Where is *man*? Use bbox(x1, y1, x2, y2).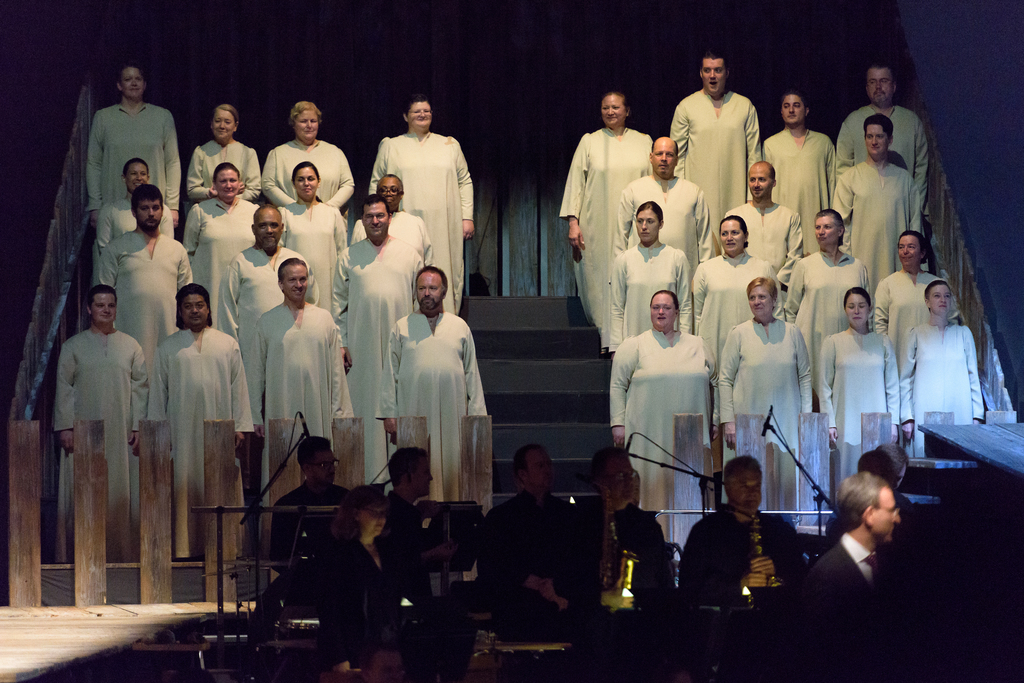
bbox(40, 302, 153, 575).
